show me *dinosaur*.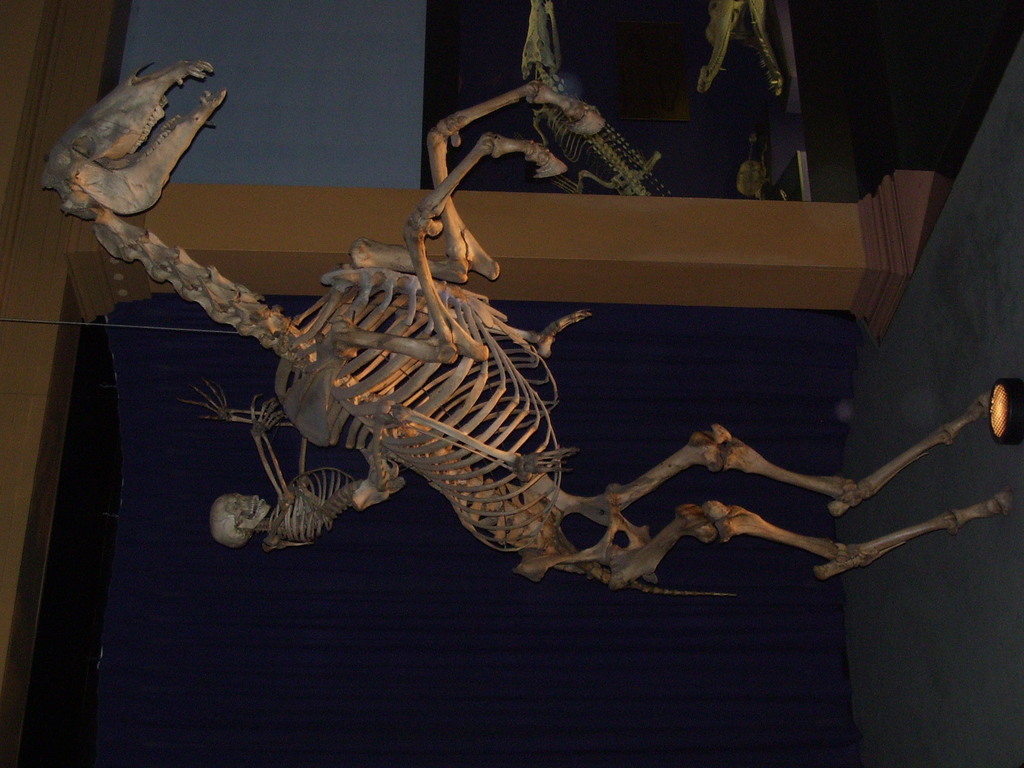
*dinosaur* is here: bbox=(518, 0, 677, 196).
